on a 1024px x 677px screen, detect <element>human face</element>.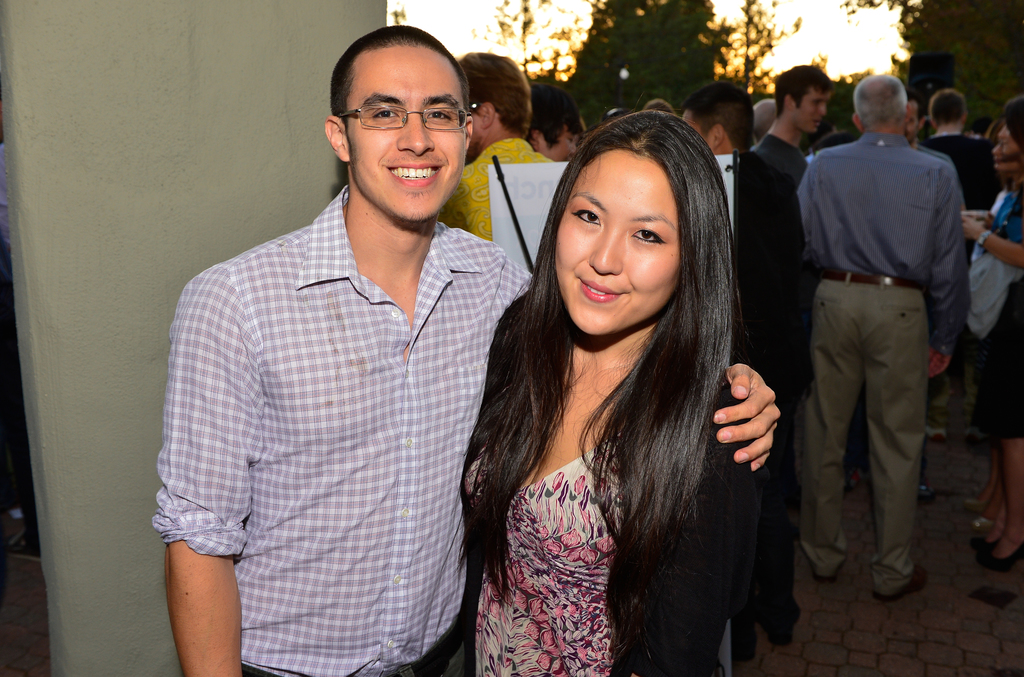
<region>796, 88, 825, 132</region>.
